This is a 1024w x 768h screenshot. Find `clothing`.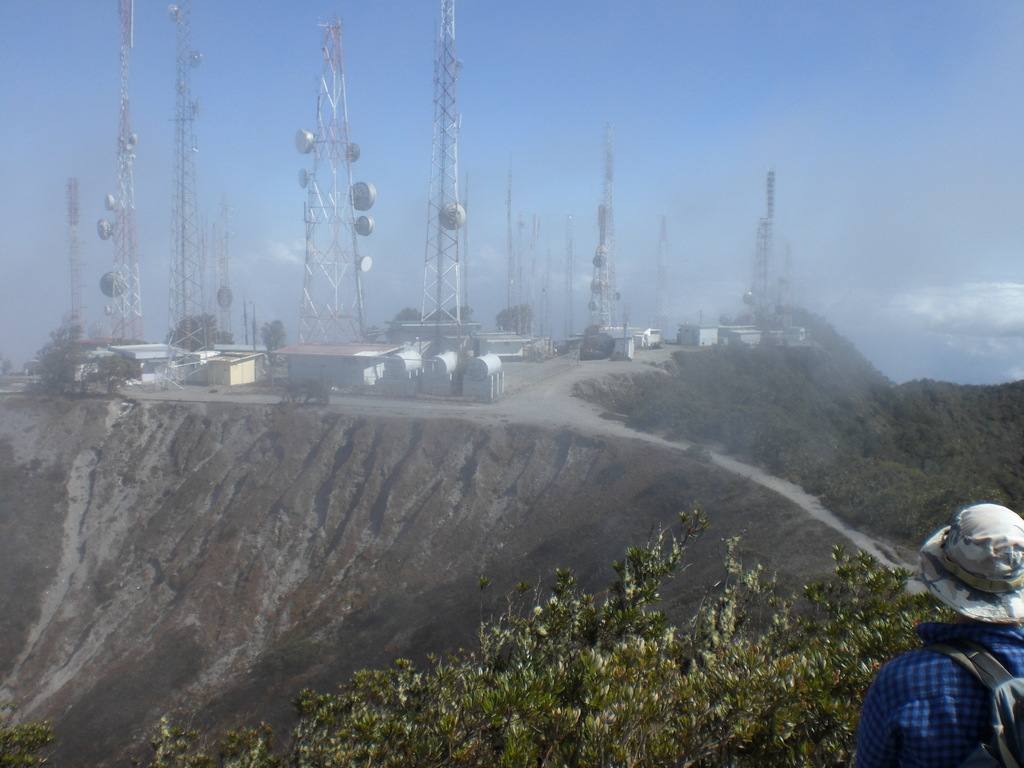
Bounding box: [858,587,1017,763].
